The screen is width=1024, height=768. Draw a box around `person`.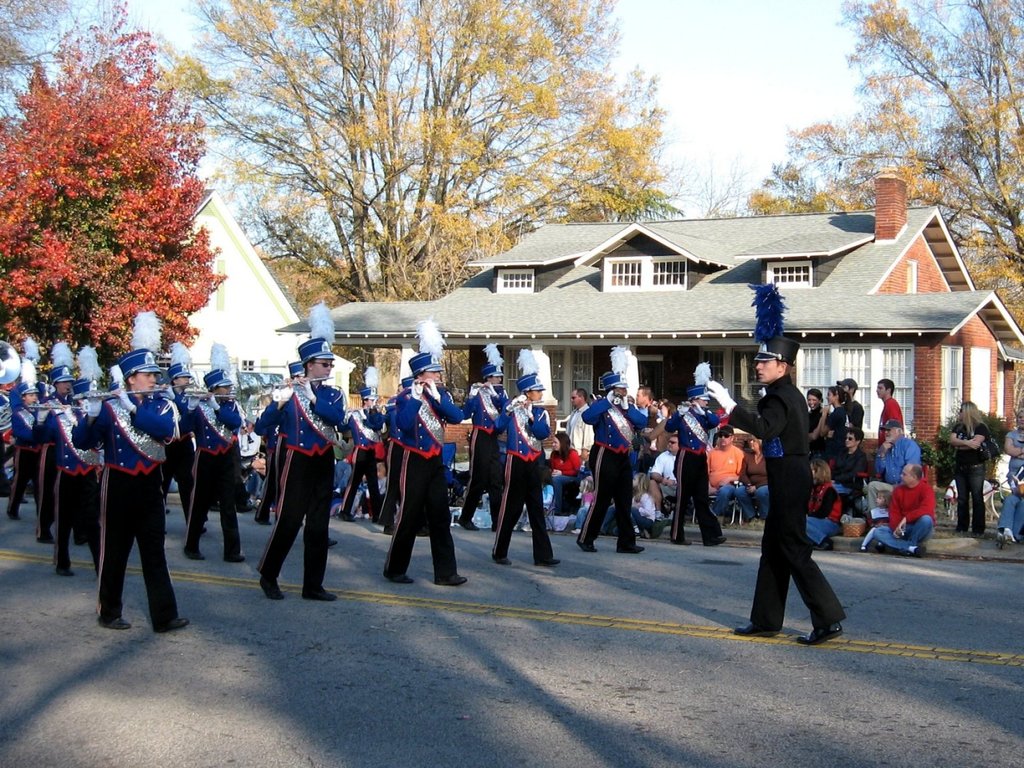
bbox=[819, 383, 850, 456].
